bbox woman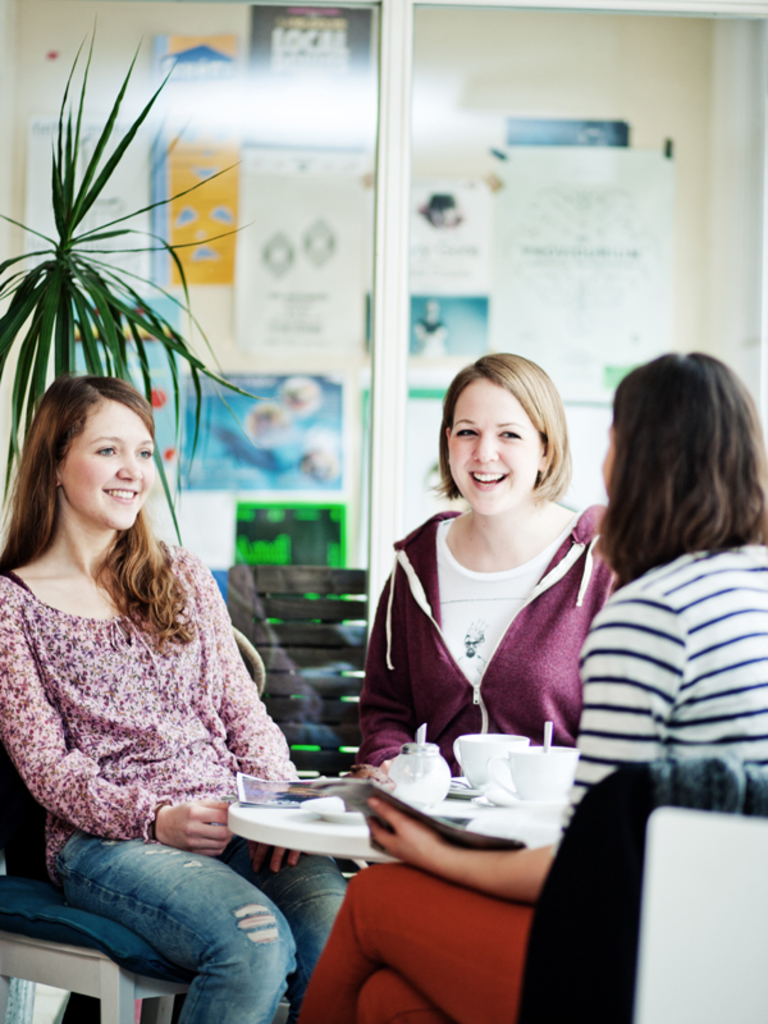
[0,372,348,1023]
